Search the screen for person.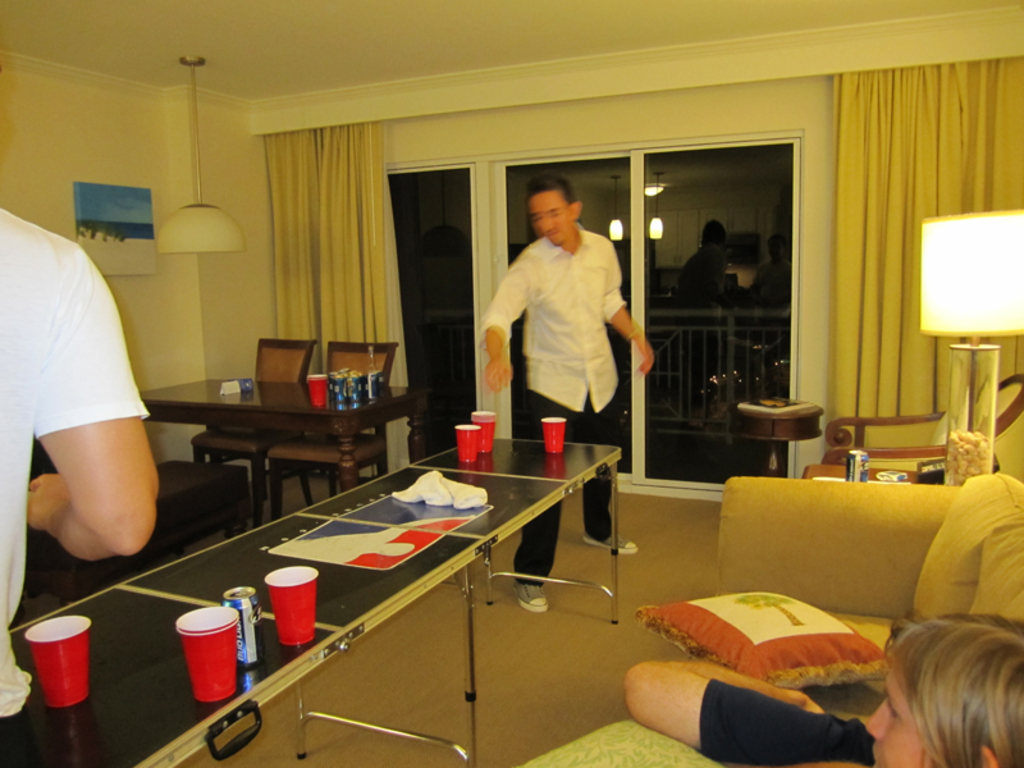
Found at Rect(0, 202, 155, 767).
